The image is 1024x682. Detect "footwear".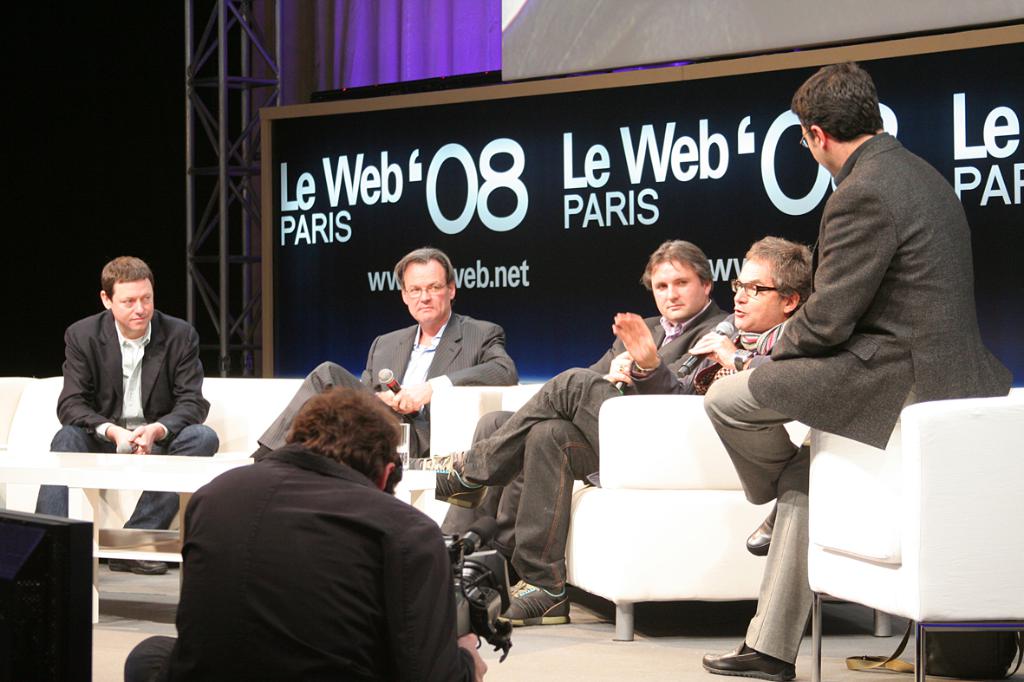
Detection: <bbox>701, 639, 798, 681</bbox>.
